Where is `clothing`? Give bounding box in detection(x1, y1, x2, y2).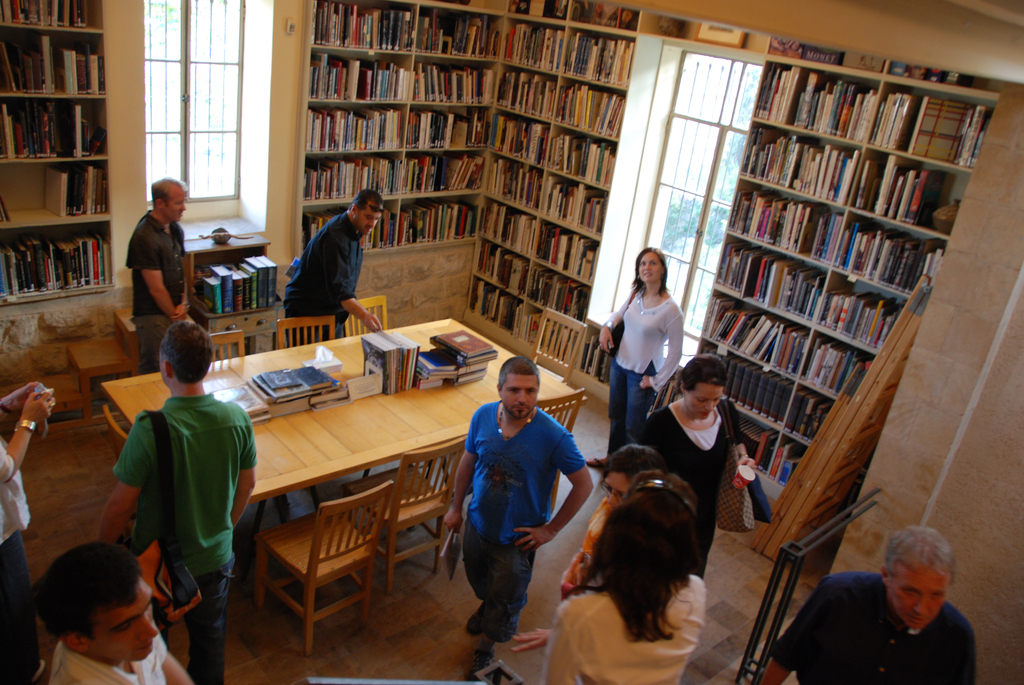
detection(637, 400, 745, 577).
